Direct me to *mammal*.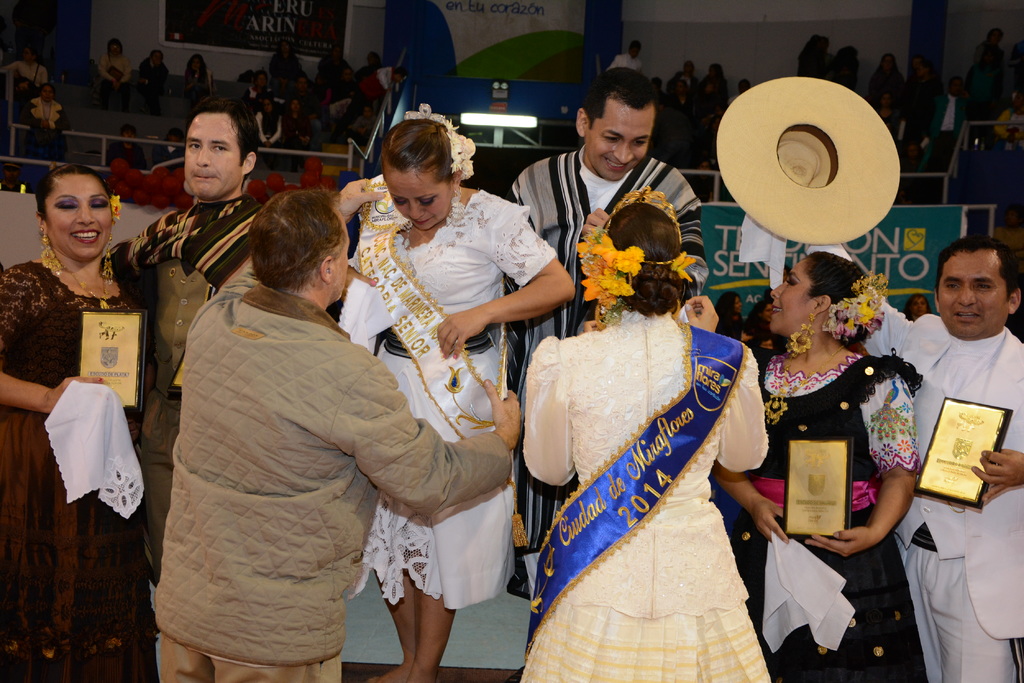
Direction: <bbox>728, 77, 748, 102</bbox>.
